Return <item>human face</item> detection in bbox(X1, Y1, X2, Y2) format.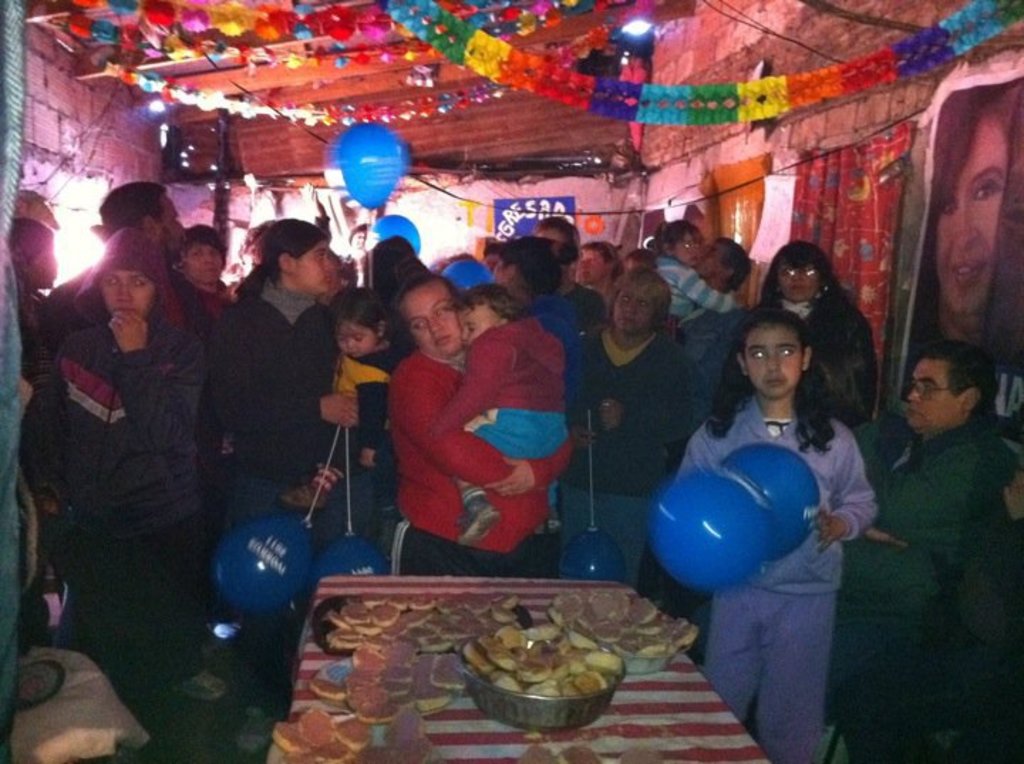
bbox(401, 283, 459, 354).
